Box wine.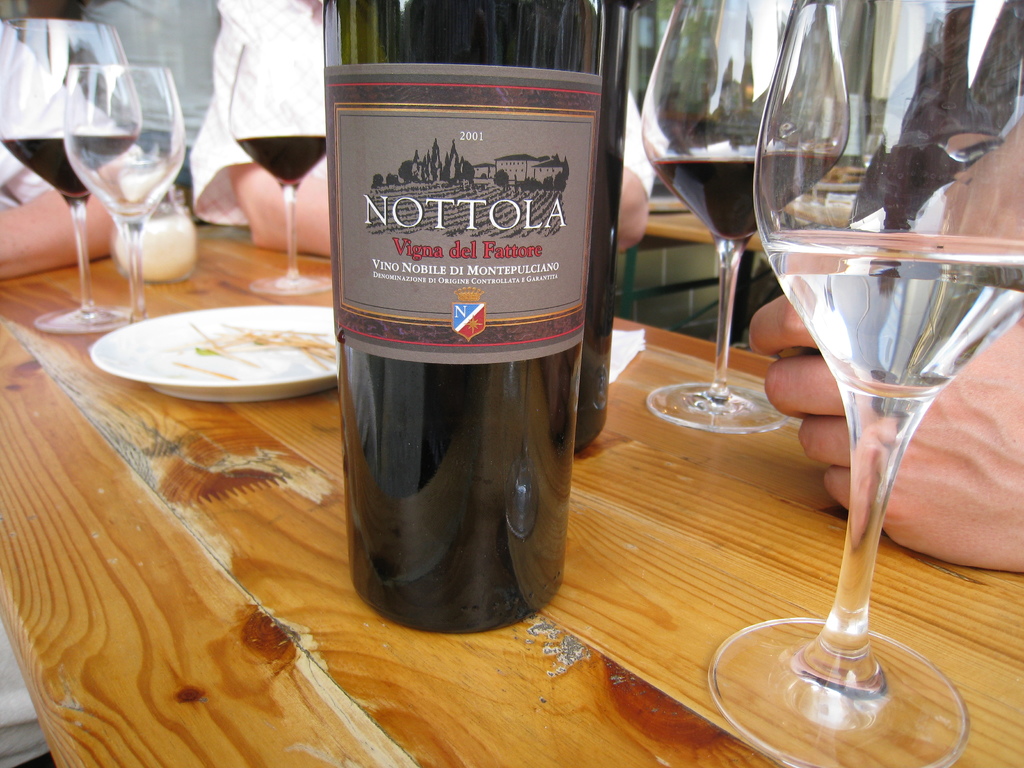
BBox(759, 232, 1023, 386).
